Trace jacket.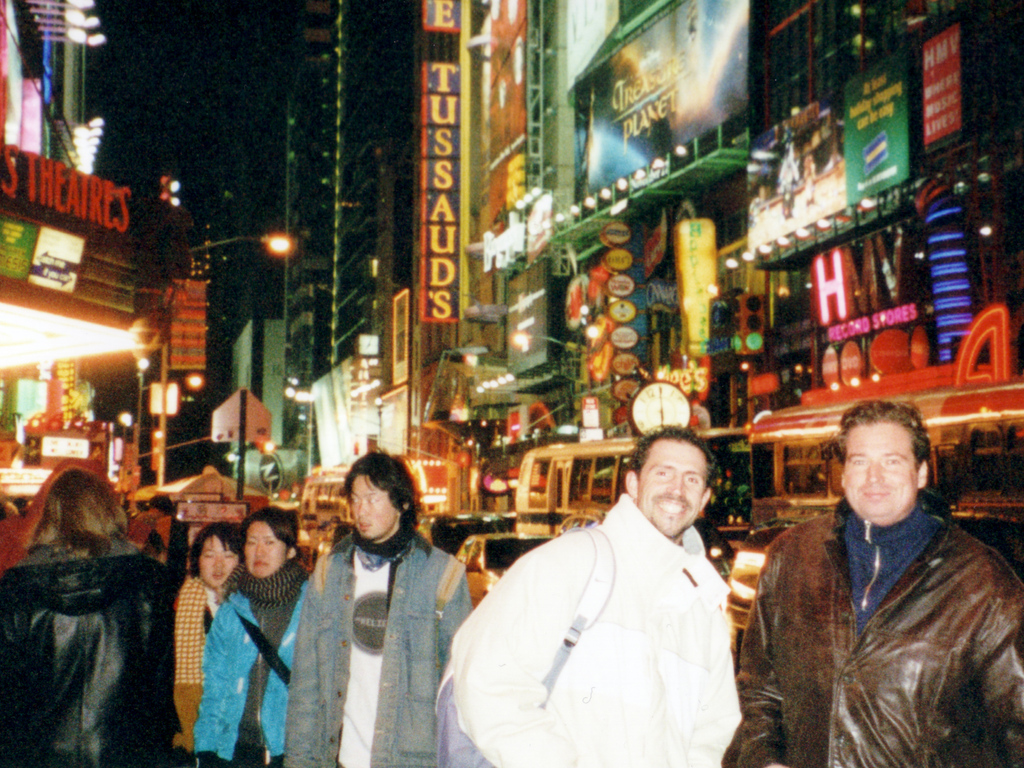
Traced to x1=195 y1=579 x2=302 y2=758.
